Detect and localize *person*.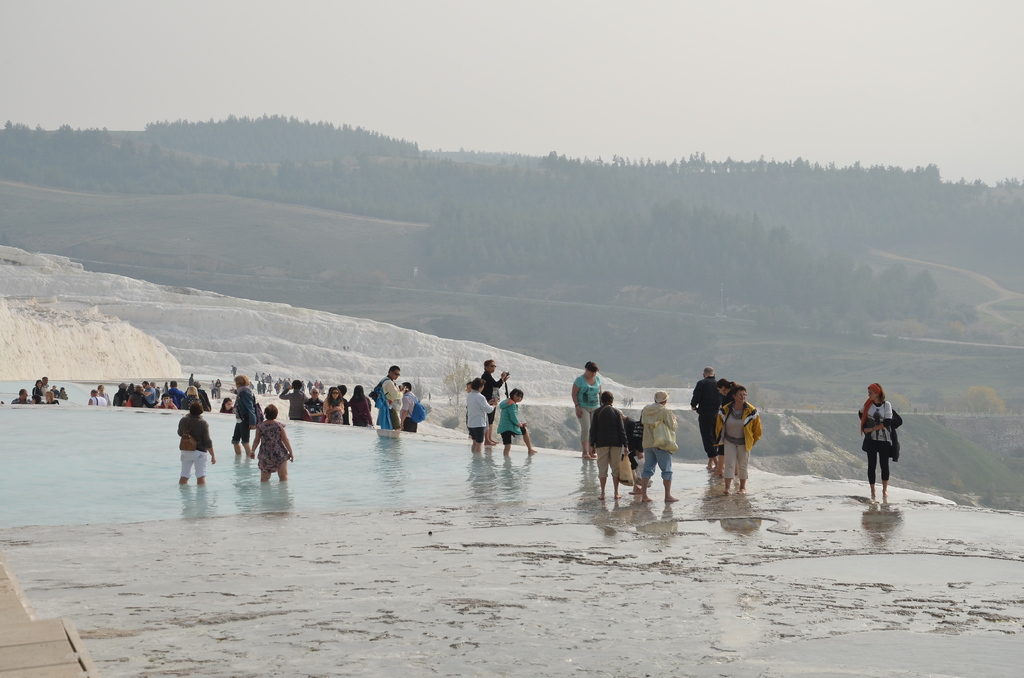
Localized at region(29, 390, 42, 407).
